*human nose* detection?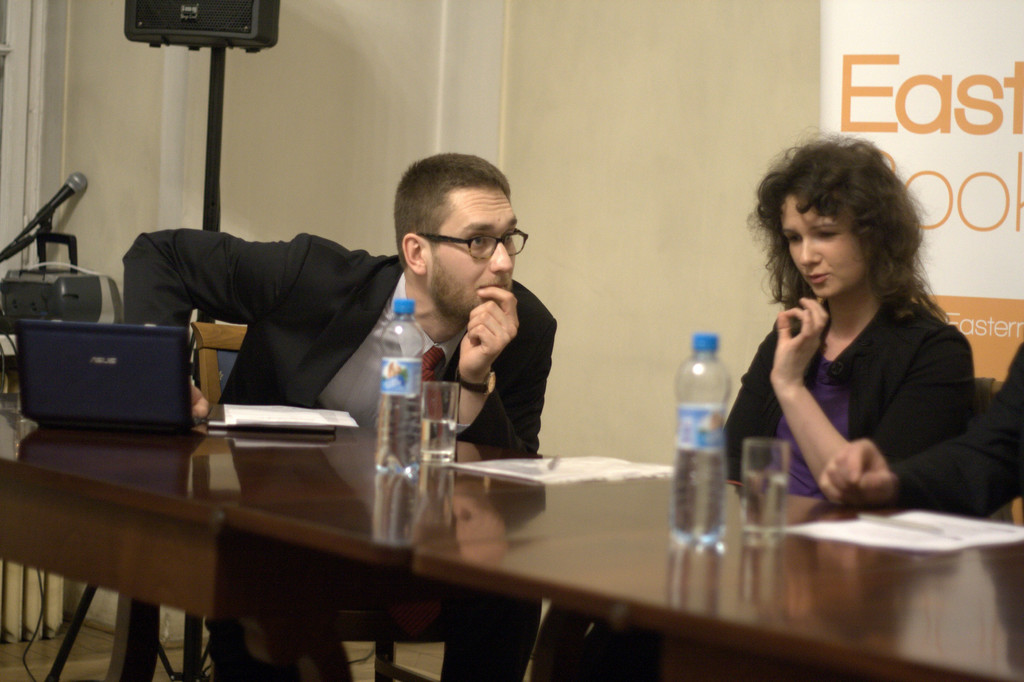
801:237:819:264
